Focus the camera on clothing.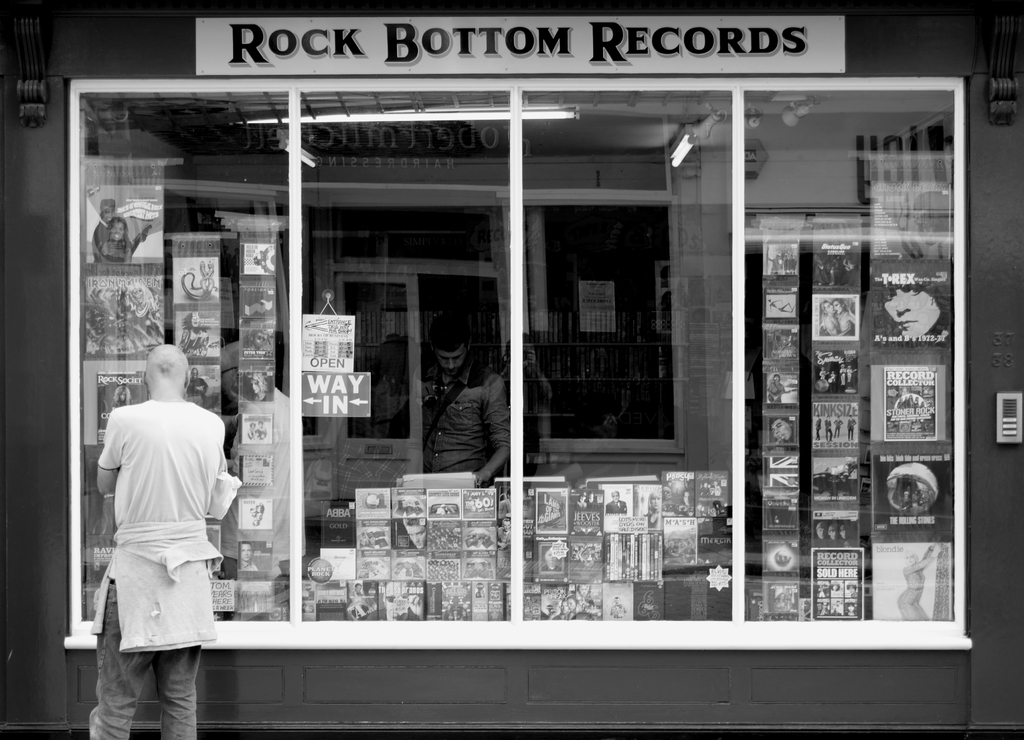
Focus region: [95, 222, 132, 262].
